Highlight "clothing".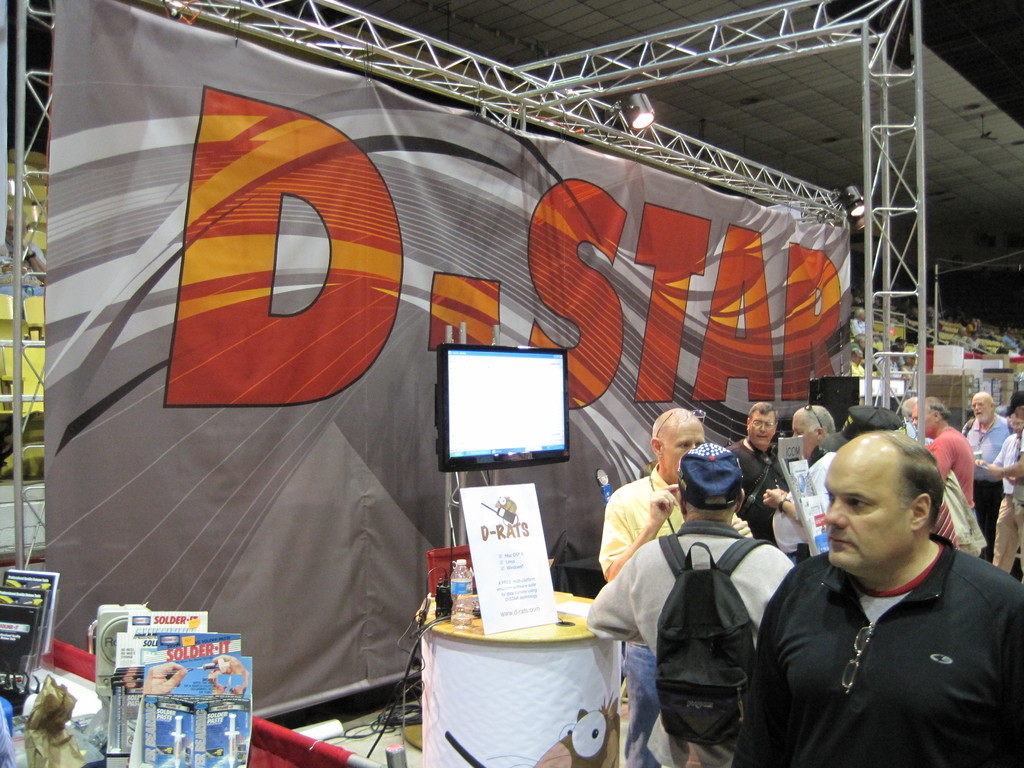
Highlighted region: detection(967, 323, 973, 335).
